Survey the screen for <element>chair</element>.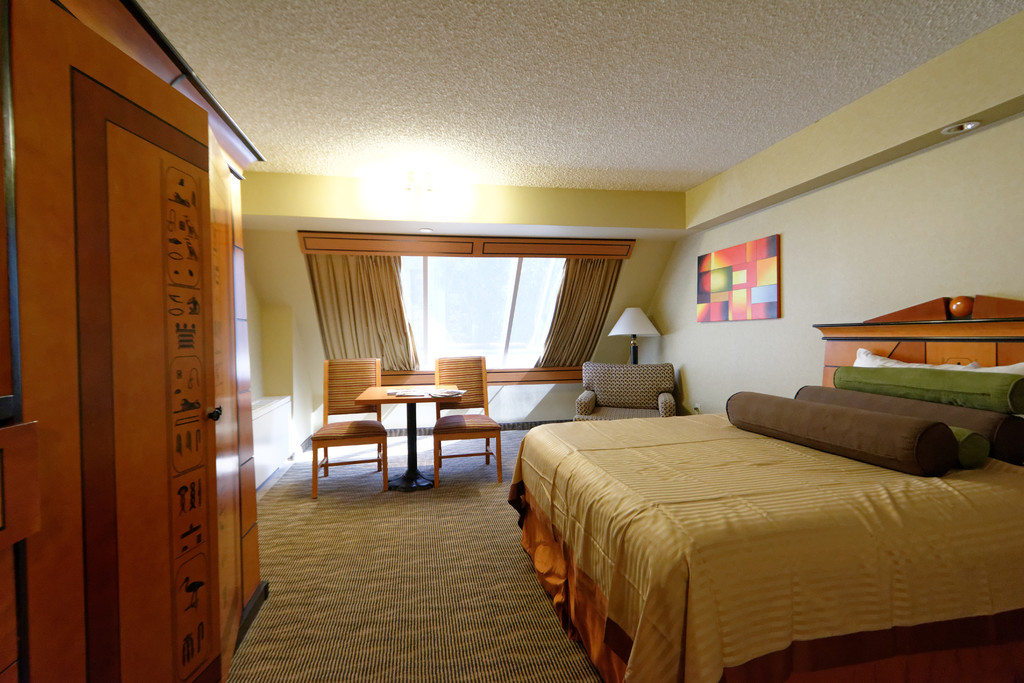
Survey found: BBox(429, 352, 498, 486).
